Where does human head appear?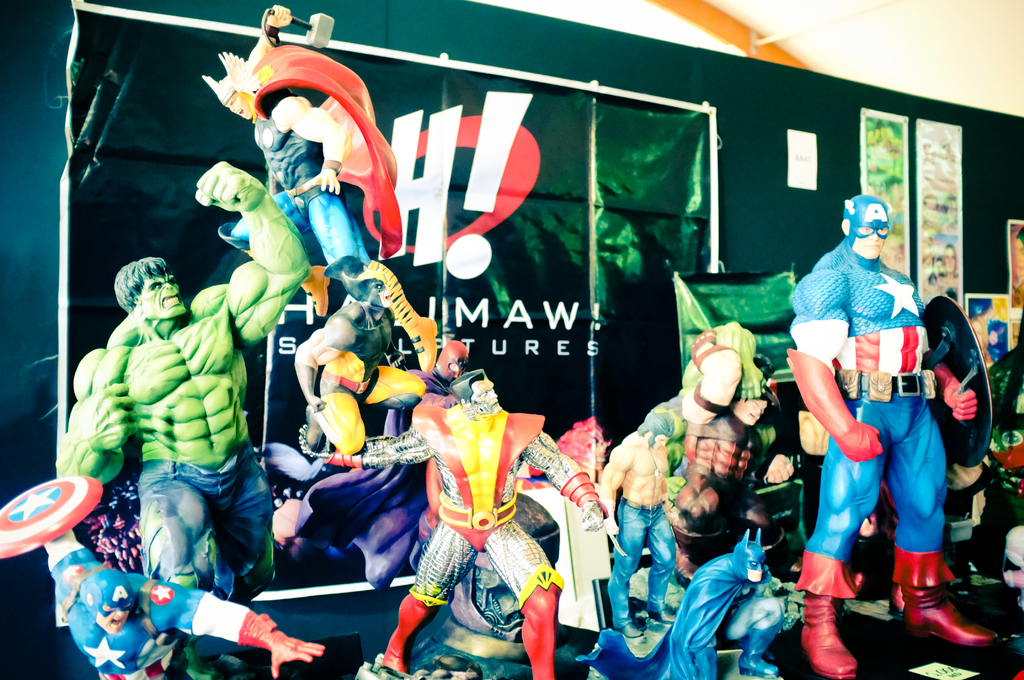
Appears at x1=737 y1=383 x2=779 y2=426.
